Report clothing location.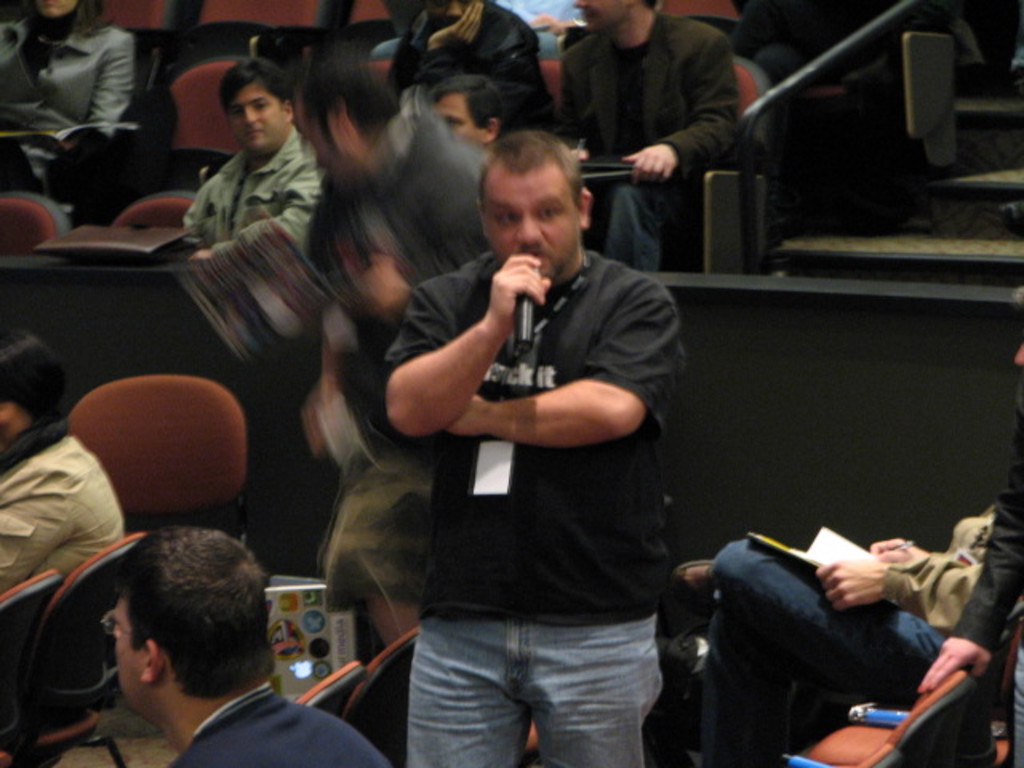
Report: {"x1": 555, "y1": 14, "x2": 742, "y2": 267}.
